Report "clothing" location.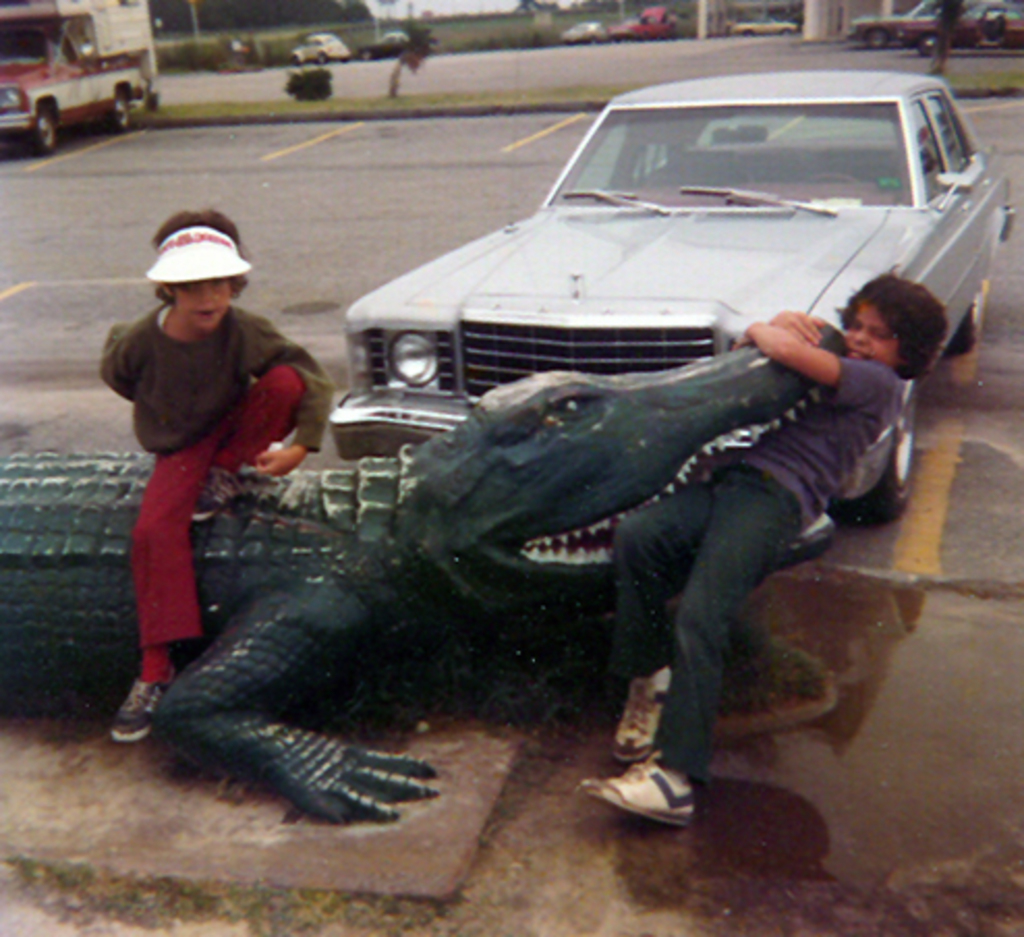
Report: x1=614 y1=323 x2=910 y2=779.
